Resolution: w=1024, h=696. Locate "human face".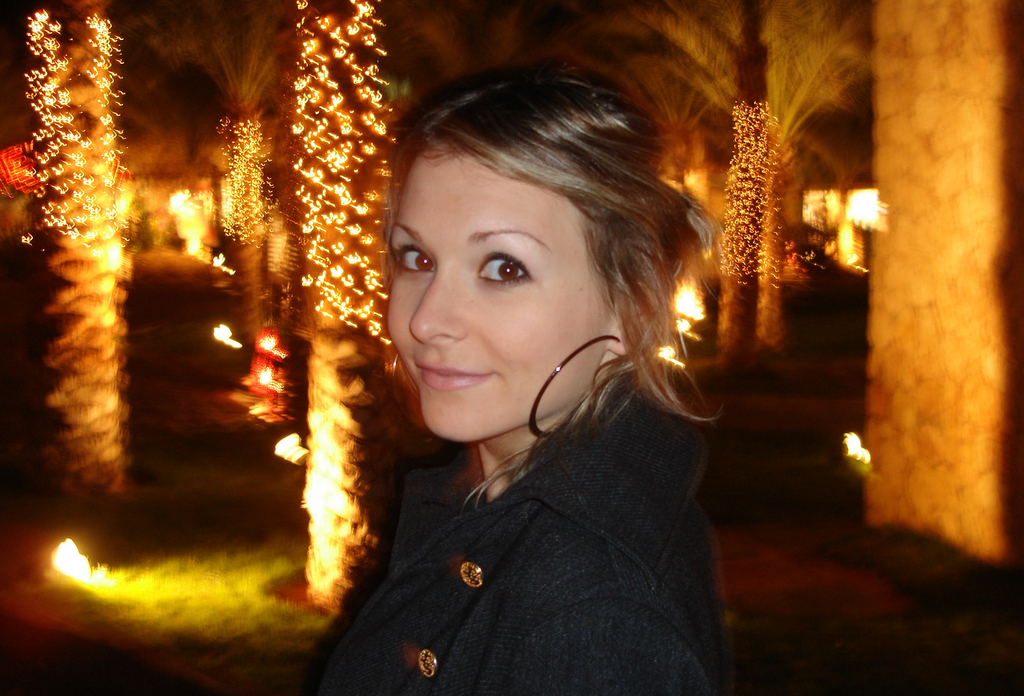
locate(386, 144, 611, 442).
